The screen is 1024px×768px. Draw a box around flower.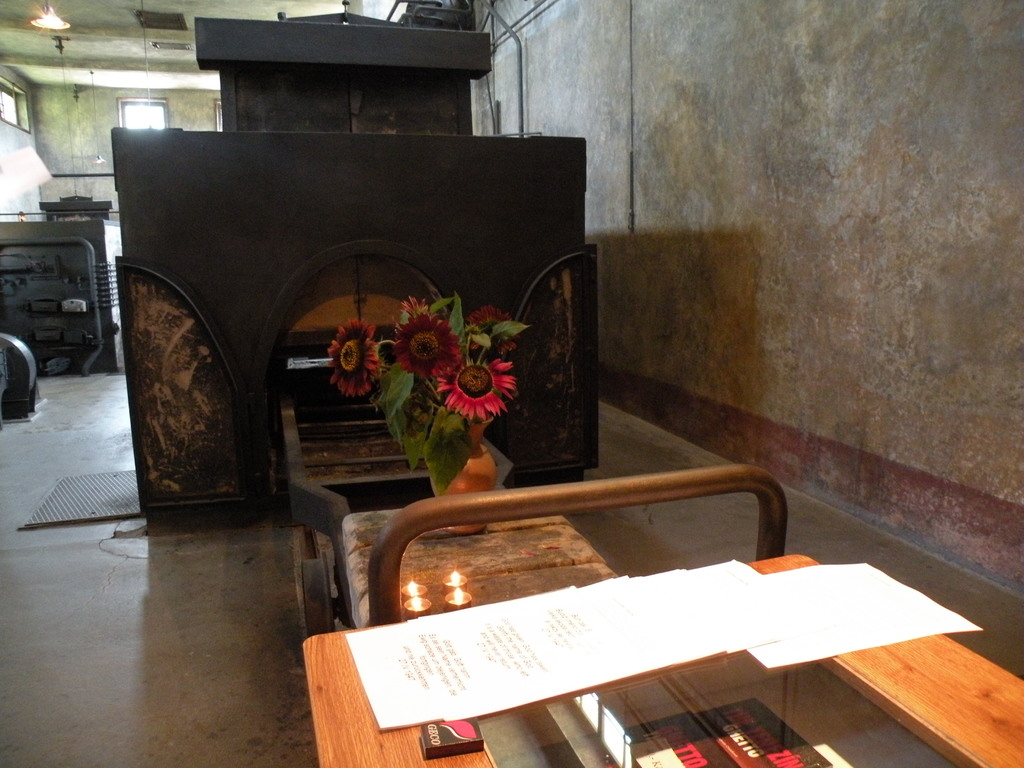
(left=390, top=309, right=463, bottom=379).
